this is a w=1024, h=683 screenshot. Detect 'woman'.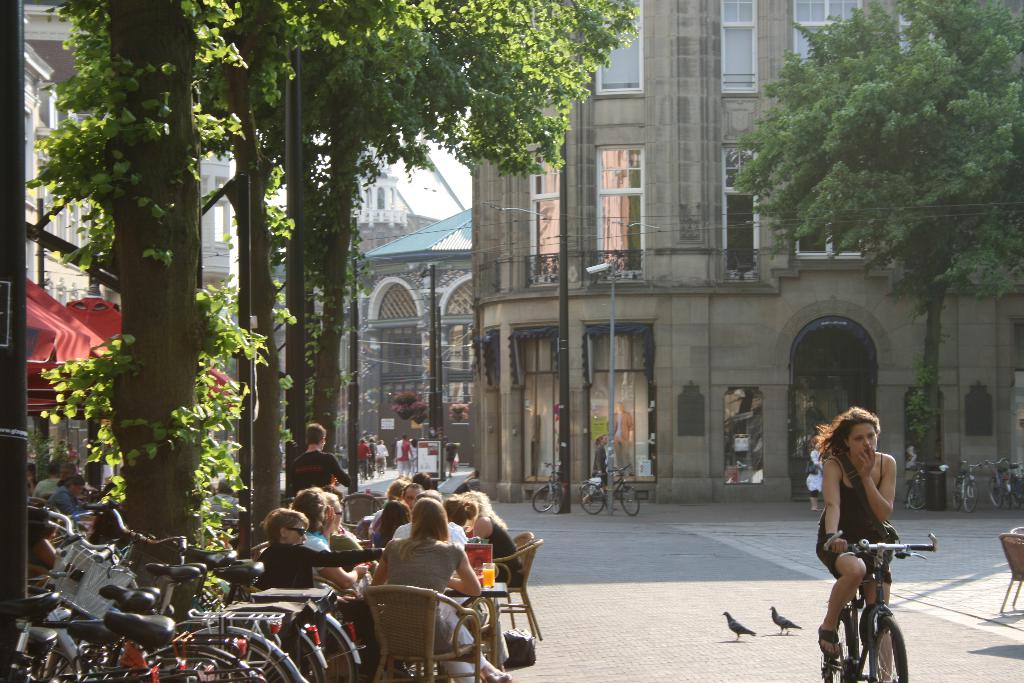
BBox(464, 483, 532, 579).
